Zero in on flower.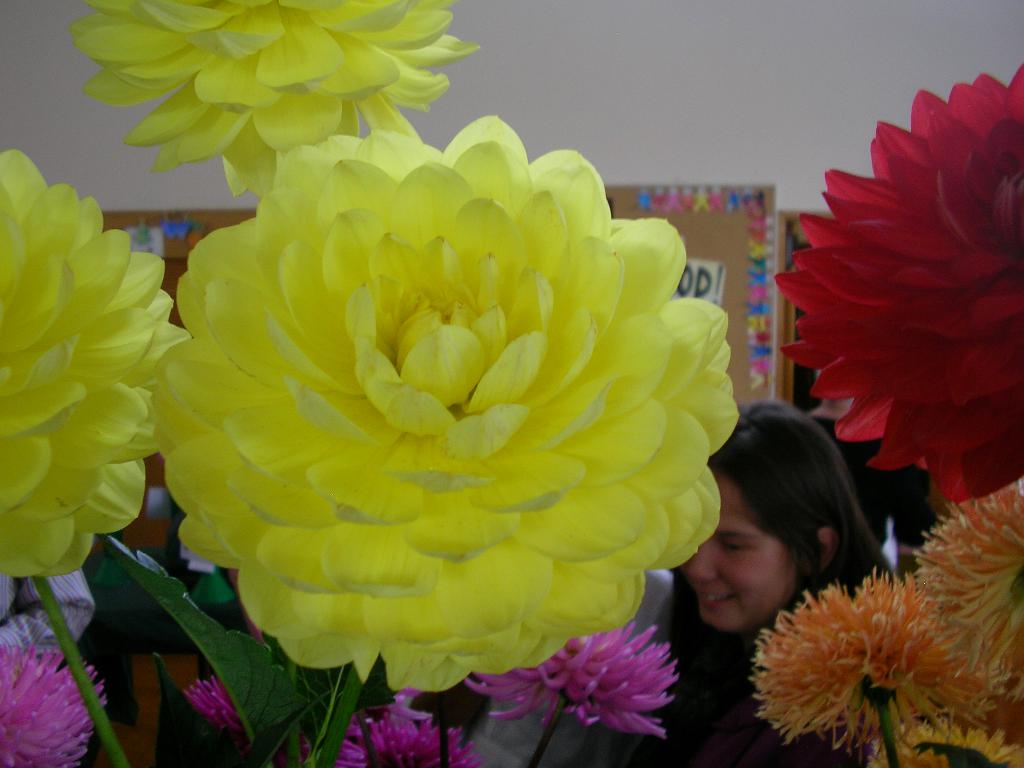
Zeroed in: <box>749,574,943,764</box>.
